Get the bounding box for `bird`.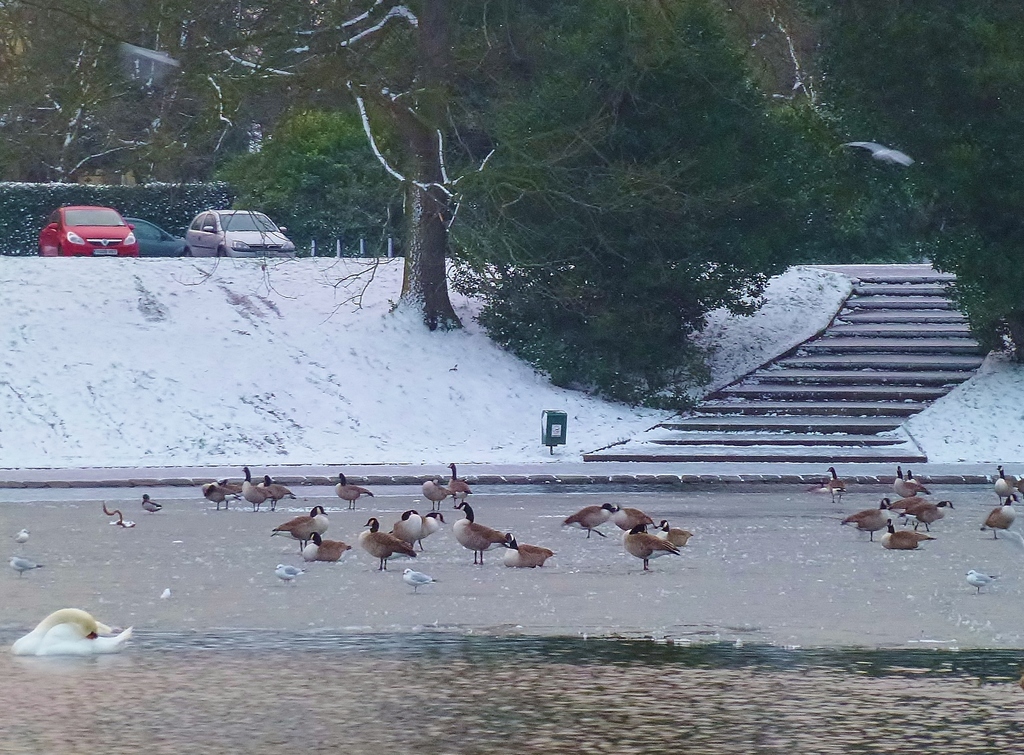
[x1=978, y1=507, x2=1016, y2=546].
